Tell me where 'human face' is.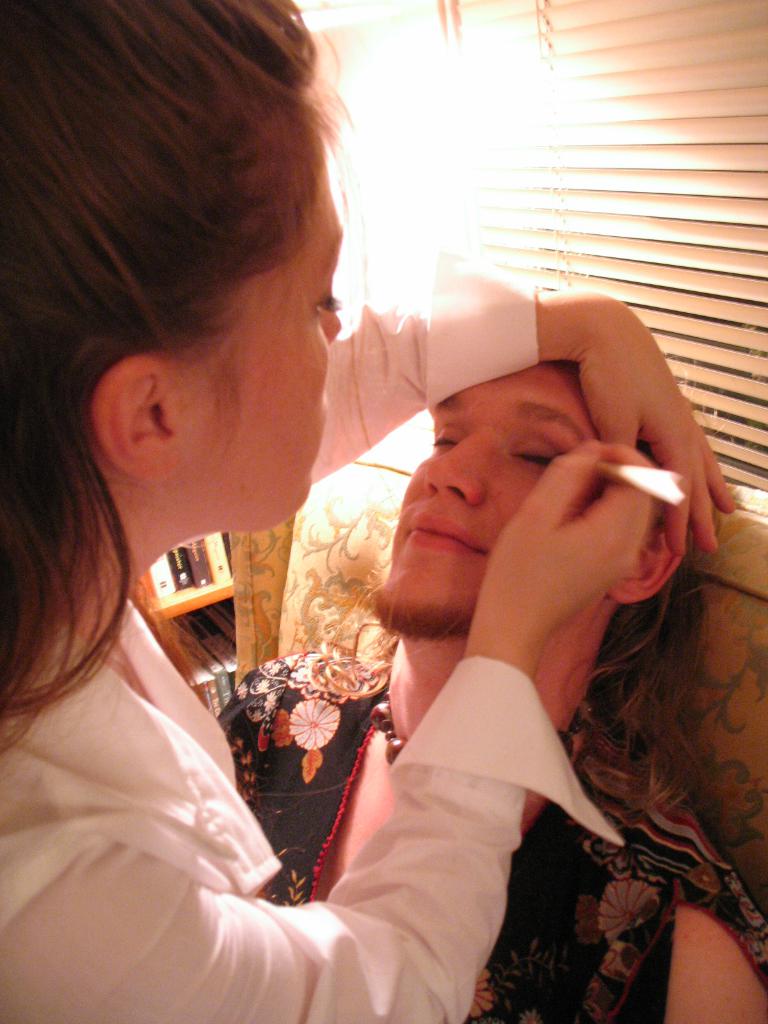
'human face' is at Rect(371, 364, 616, 625).
